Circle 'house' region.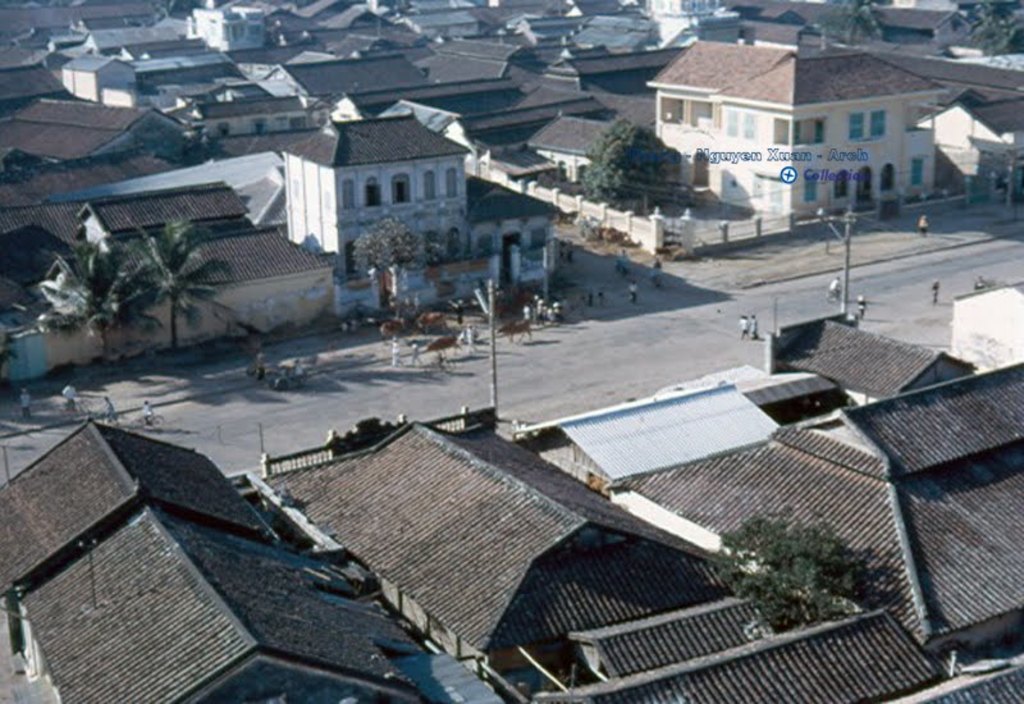
Region: [238,4,312,37].
